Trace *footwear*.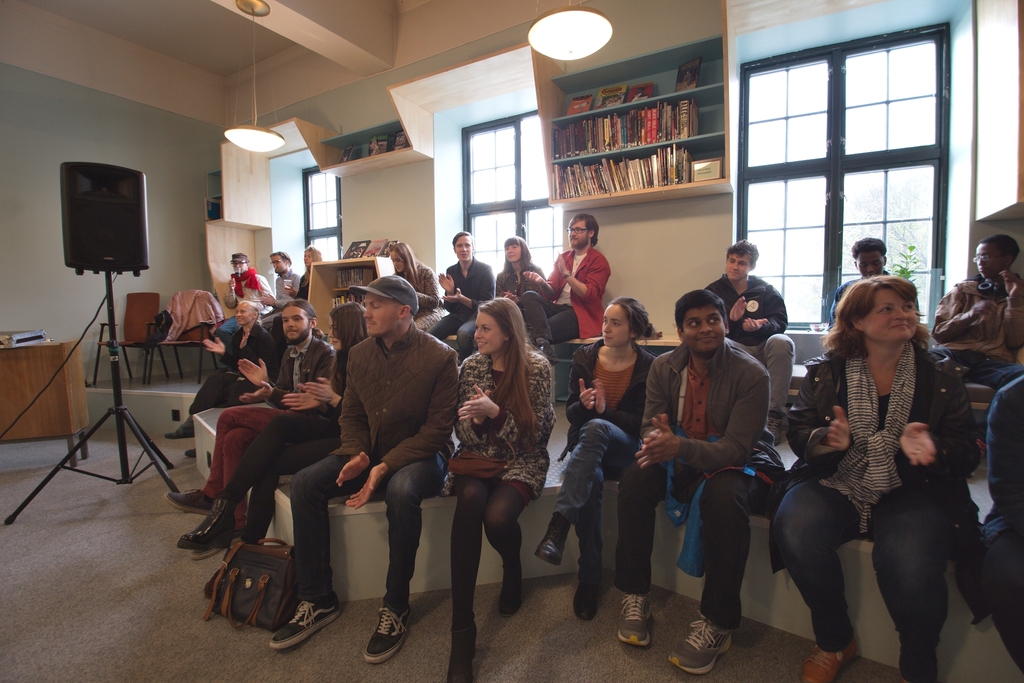
Traced to bbox(189, 437, 198, 456).
